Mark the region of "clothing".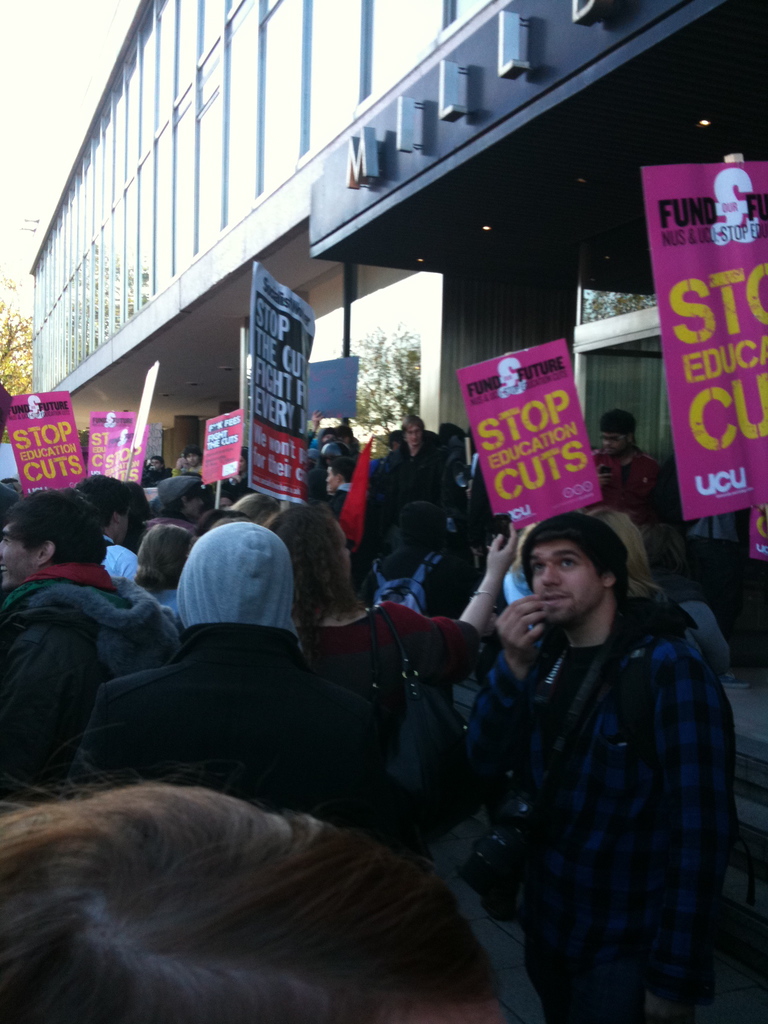
Region: x1=3 y1=500 x2=210 y2=818.
